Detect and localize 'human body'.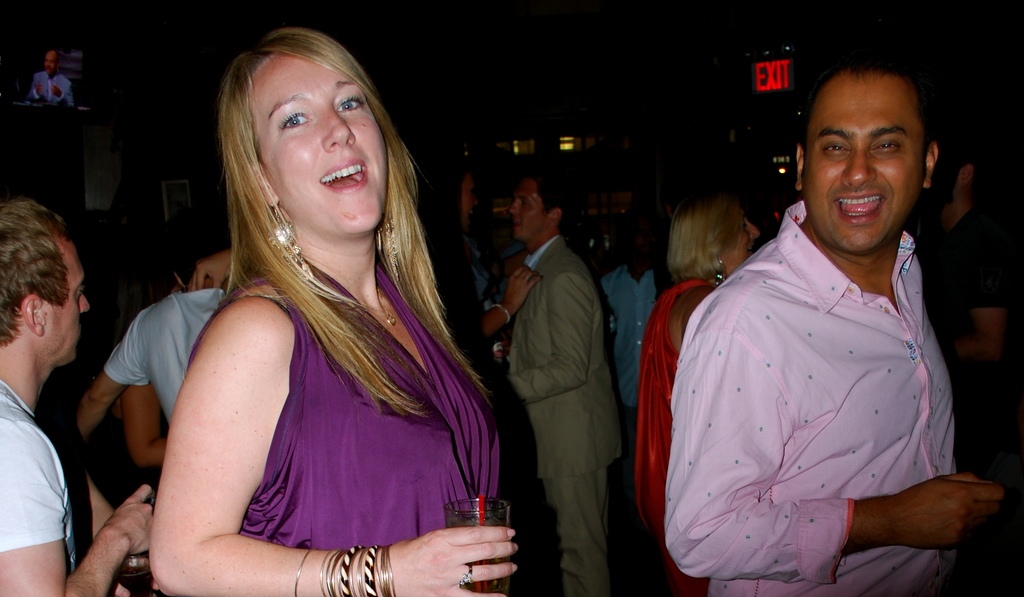
Localized at 428/225/538/443.
